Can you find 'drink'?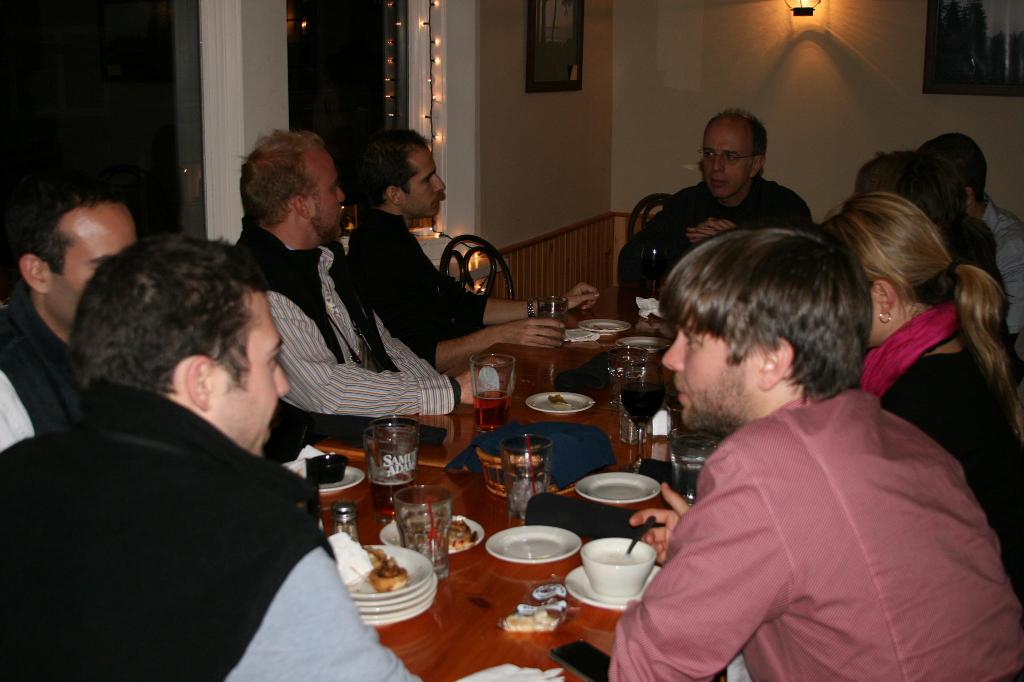
Yes, bounding box: {"x1": 625, "y1": 388, "x2": 666, "y2": 425}.
